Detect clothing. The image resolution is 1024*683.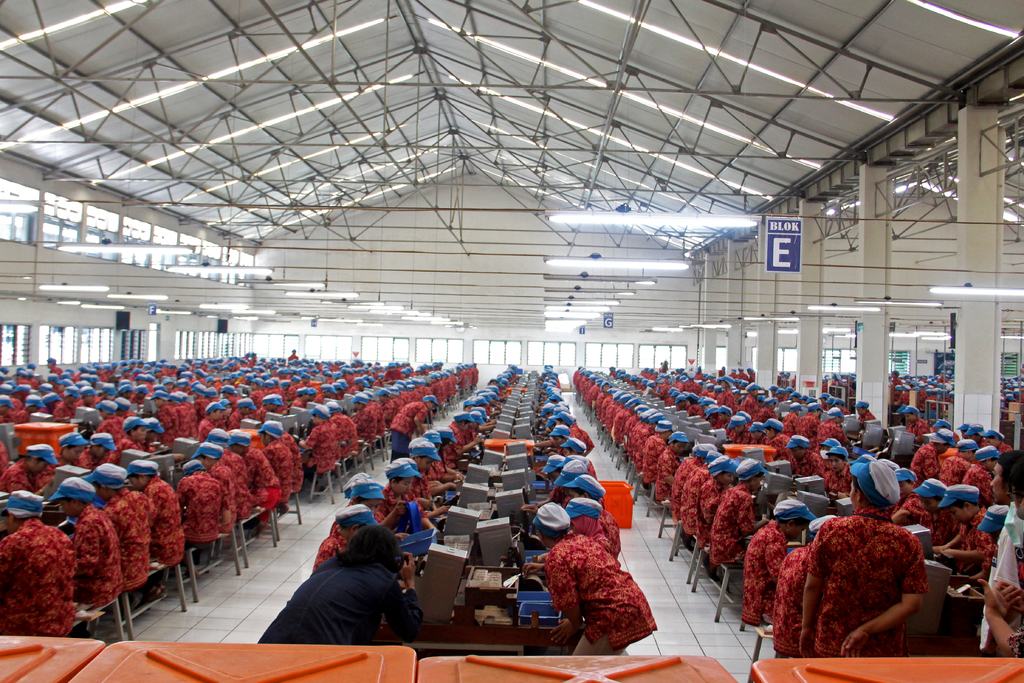
detection(808, 506, 927, 655).
